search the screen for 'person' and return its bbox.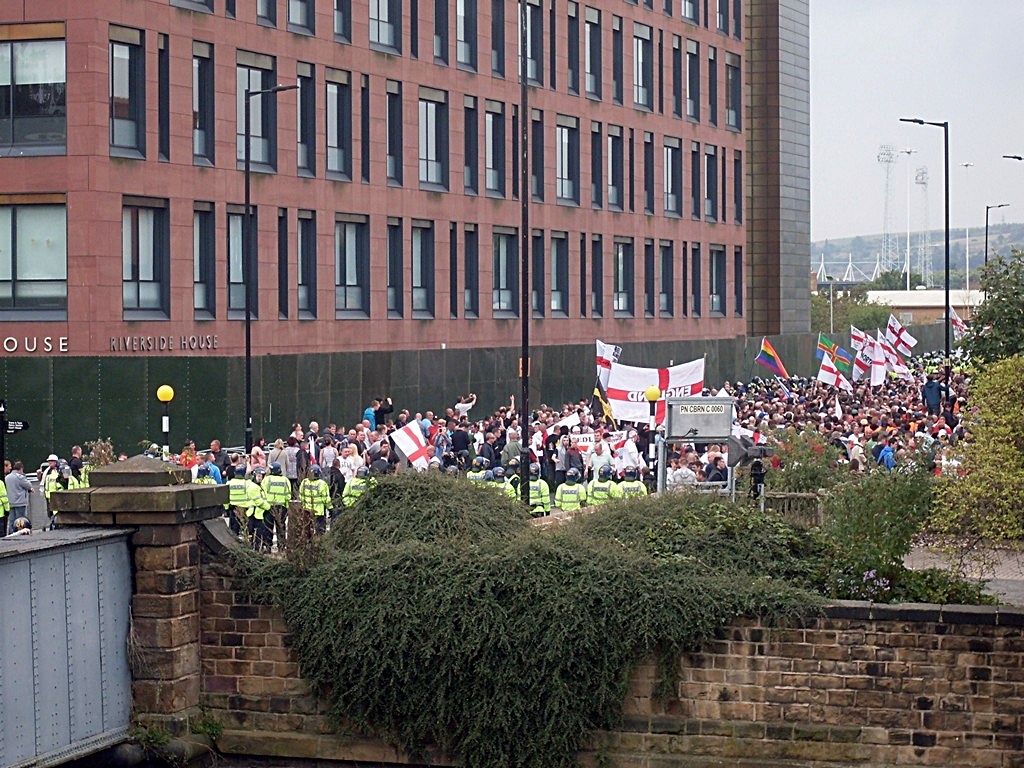
Found: Rect(6, 457, 34, 531).
